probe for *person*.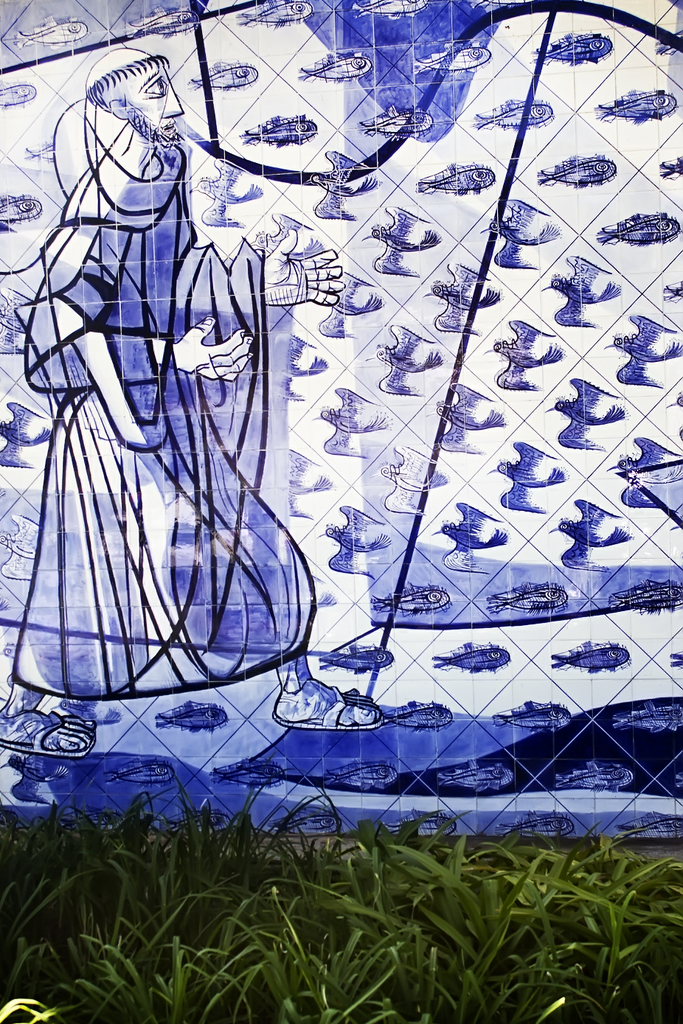
Probe result: 0/27/391/760.
